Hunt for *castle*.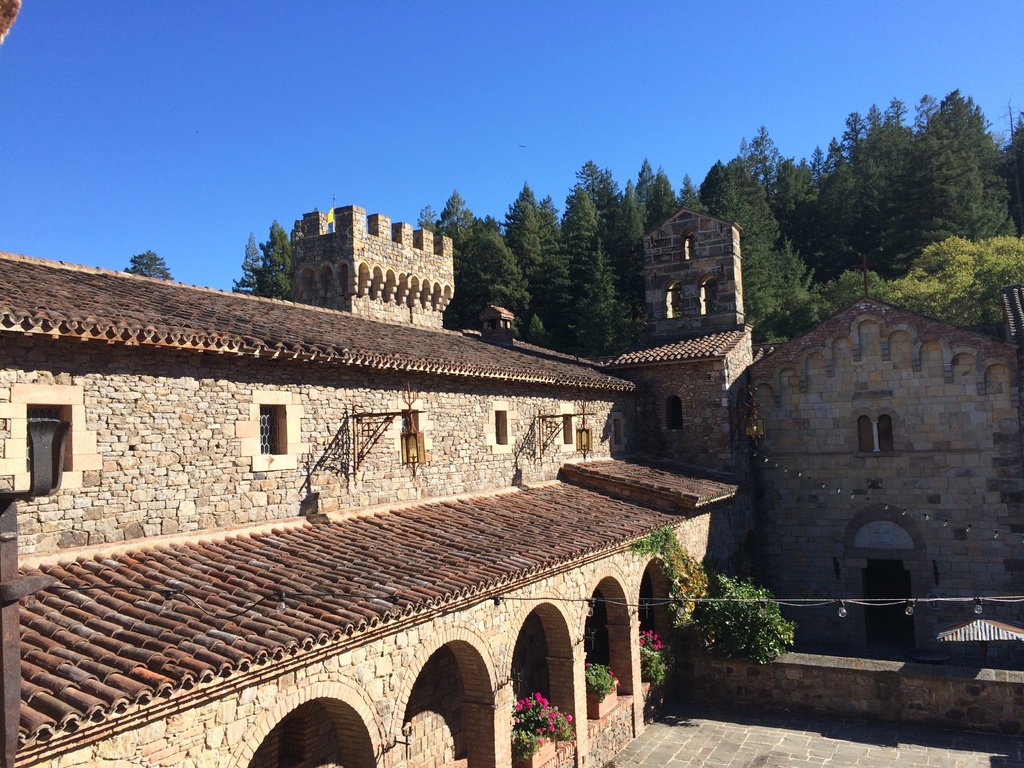
Hunted down at (0,203,1023,767).
